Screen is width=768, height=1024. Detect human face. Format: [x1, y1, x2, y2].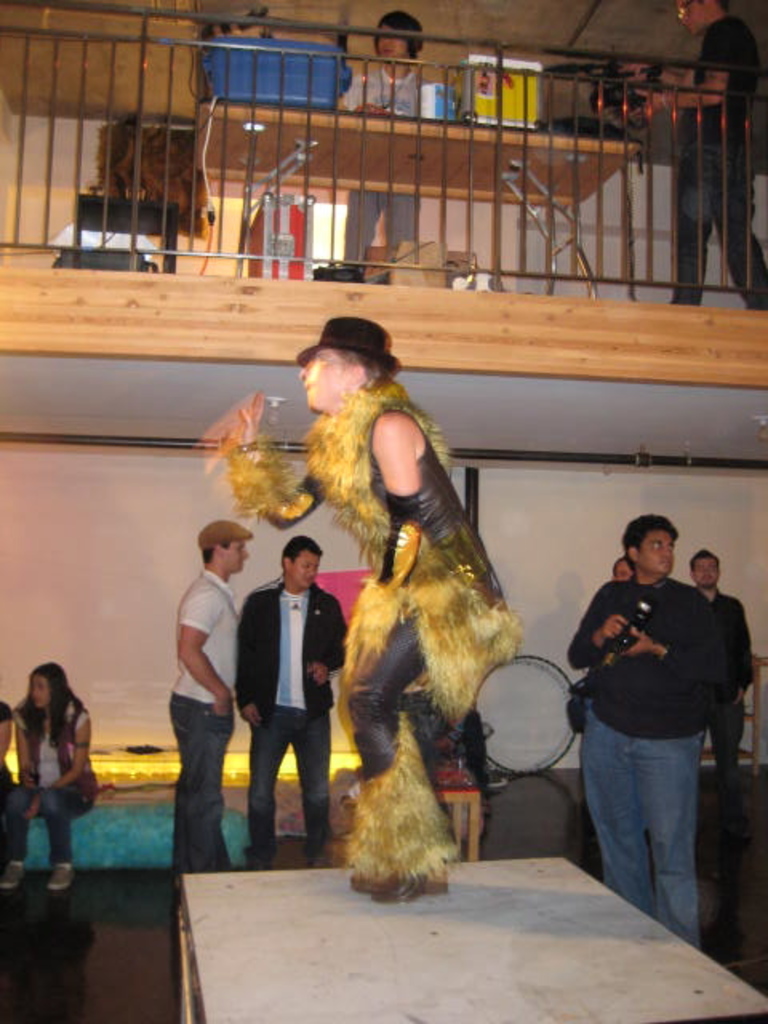
[616, 563, 629, 581].
